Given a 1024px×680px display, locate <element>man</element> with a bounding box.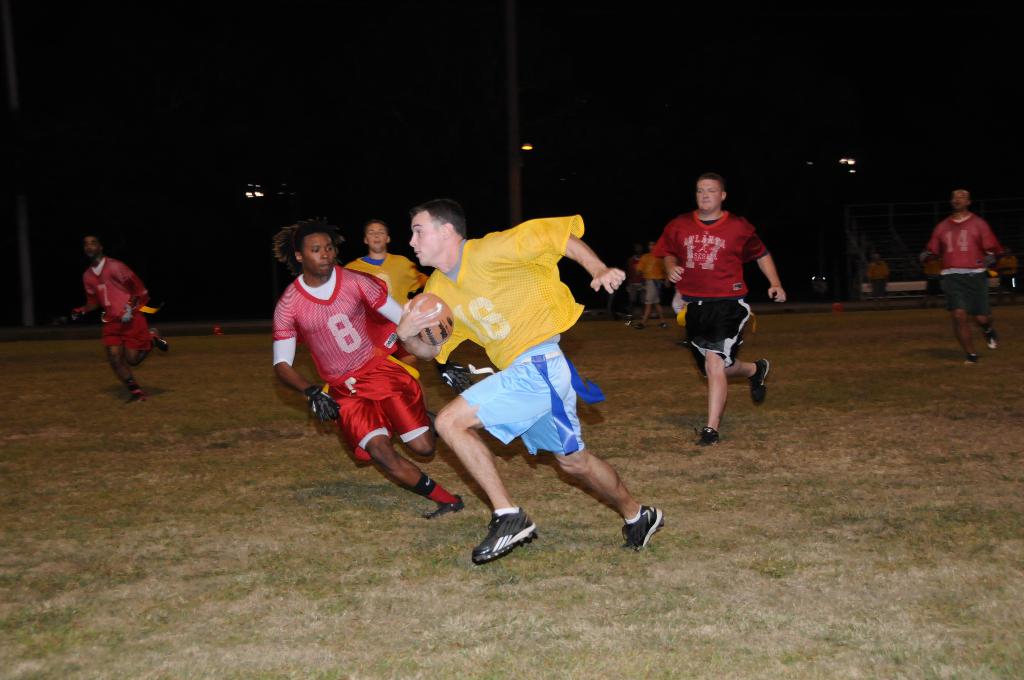
Located: (left=349, top=222, right=428, bottom=371).
